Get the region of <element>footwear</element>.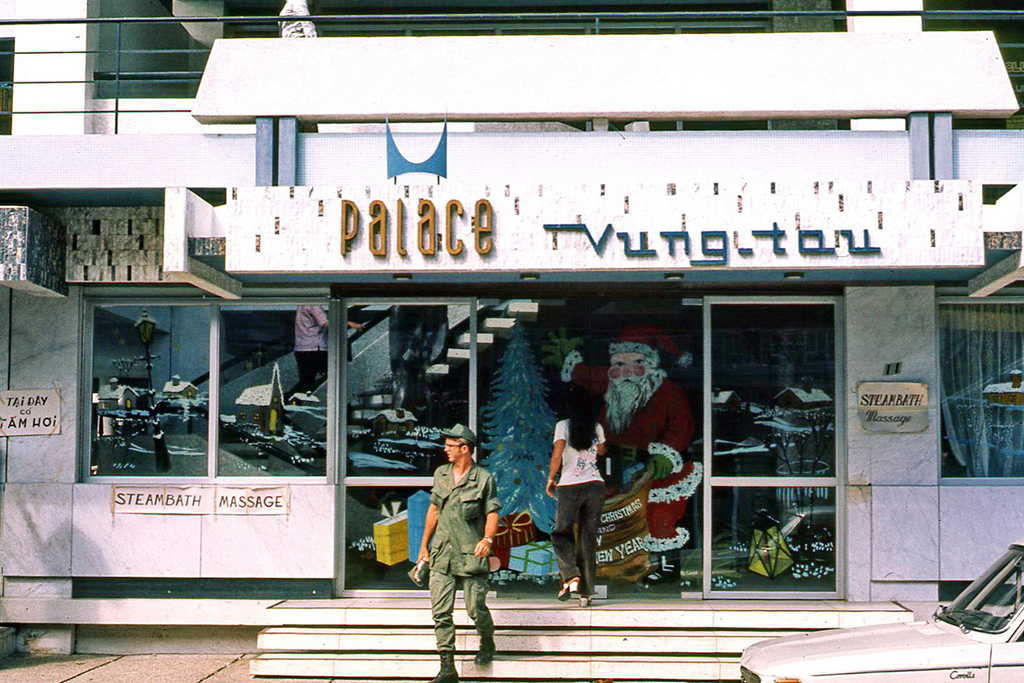
select_region(581, 588, 595, 602).
